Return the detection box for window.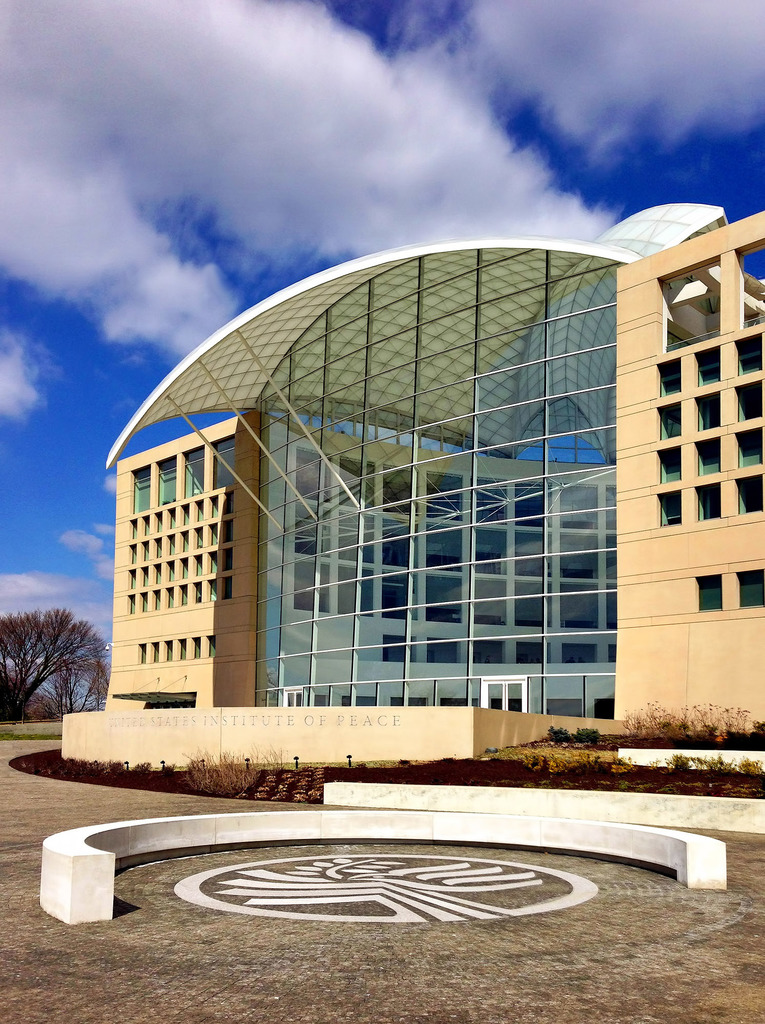
[696, 577, 731, 617].
